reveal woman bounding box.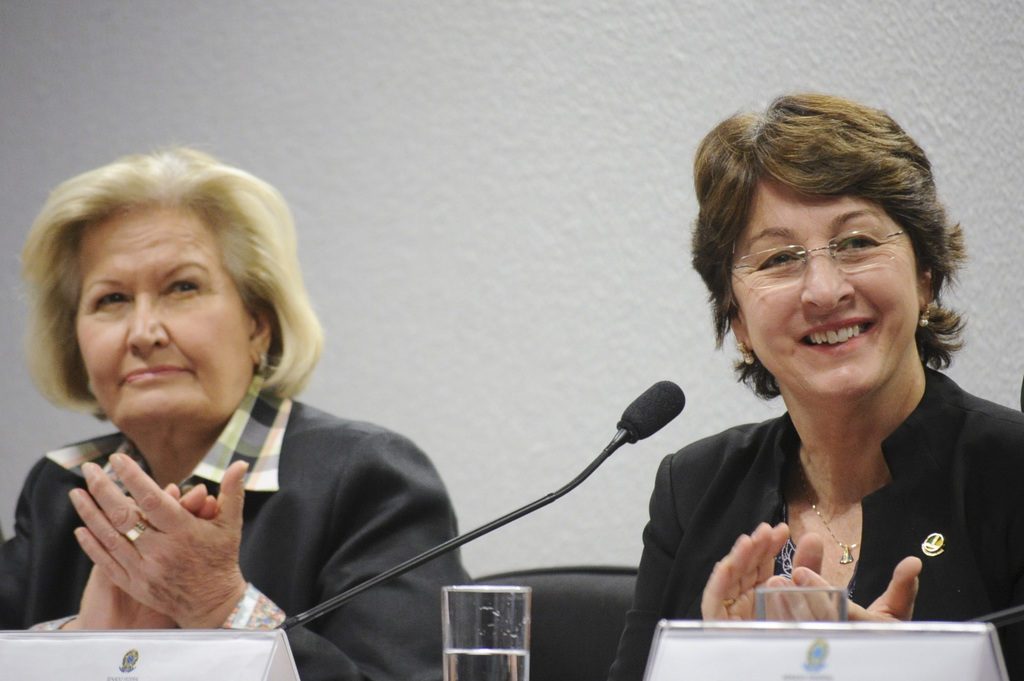
Revealed: bbox(598, 86, 1023, 680).
